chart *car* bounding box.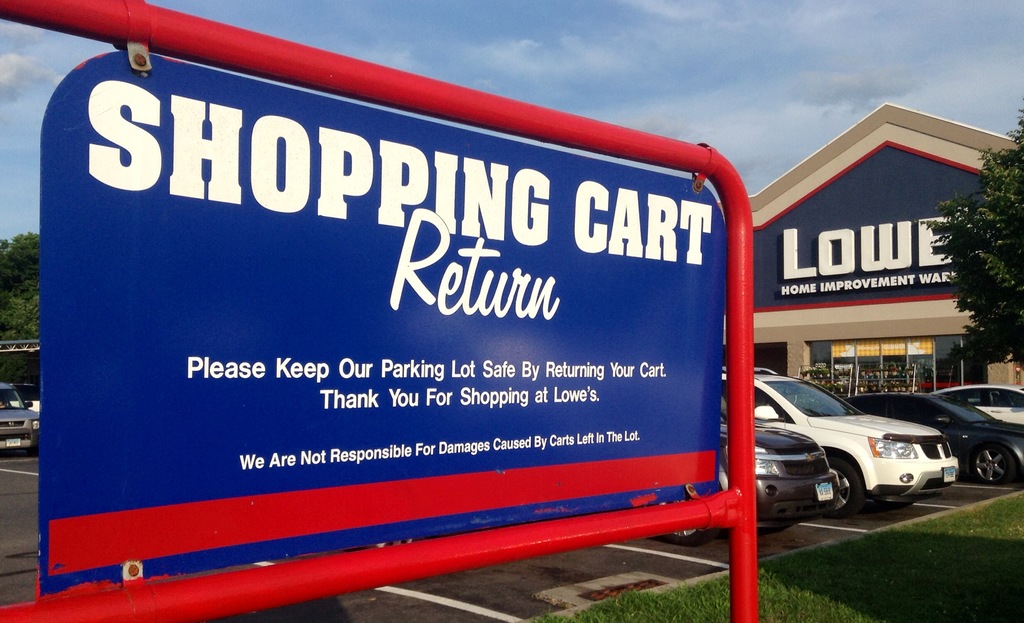
Charted: Rect(847, 390, 1023, 483).
